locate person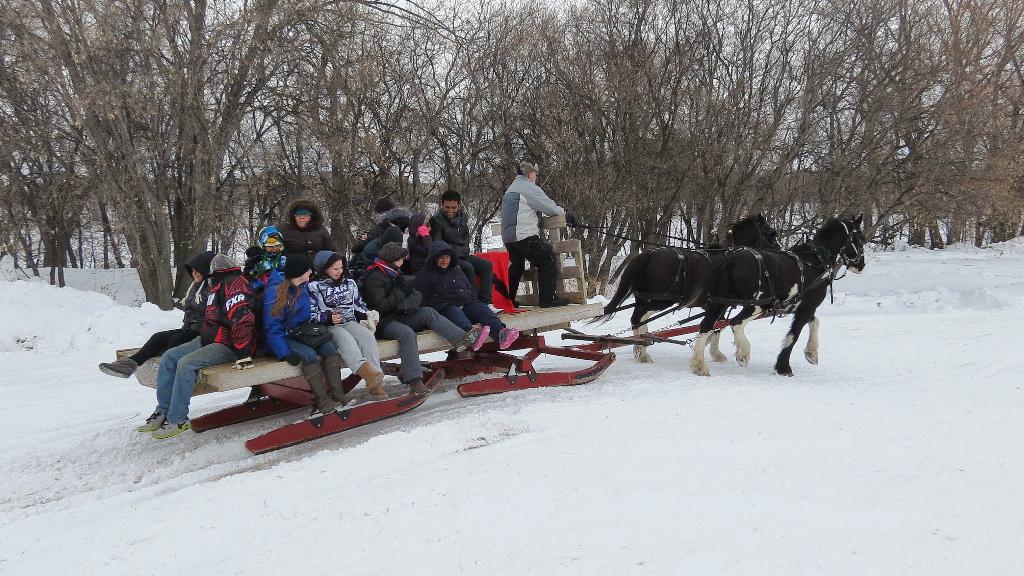
<bbox>360, 233, 493, 391</bbox>
